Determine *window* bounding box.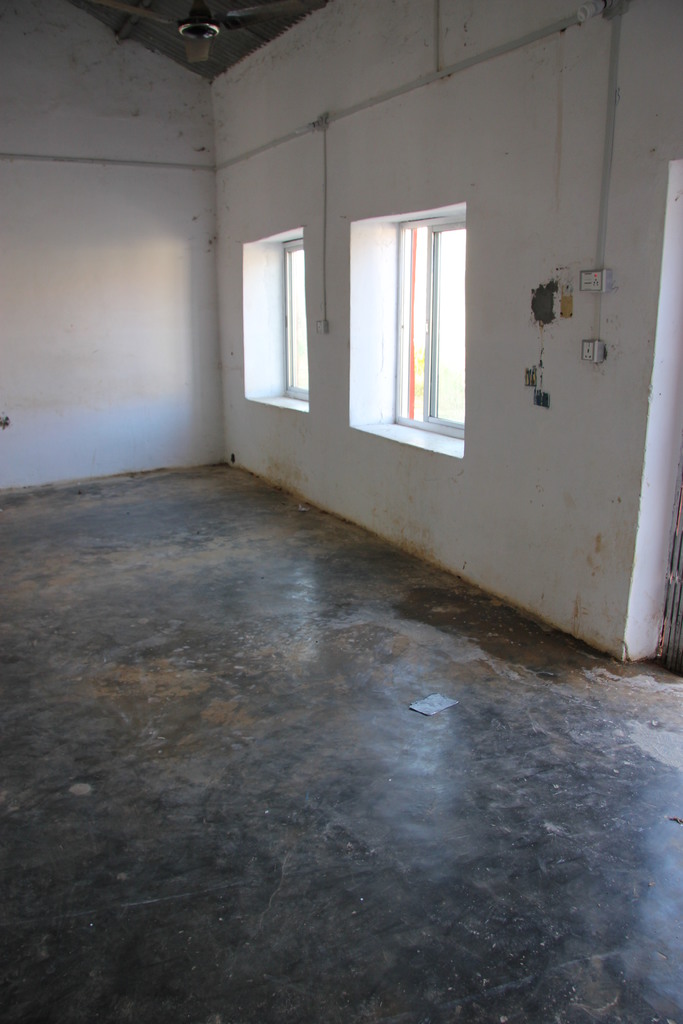
Determined: 394, 211, 466, 436.
